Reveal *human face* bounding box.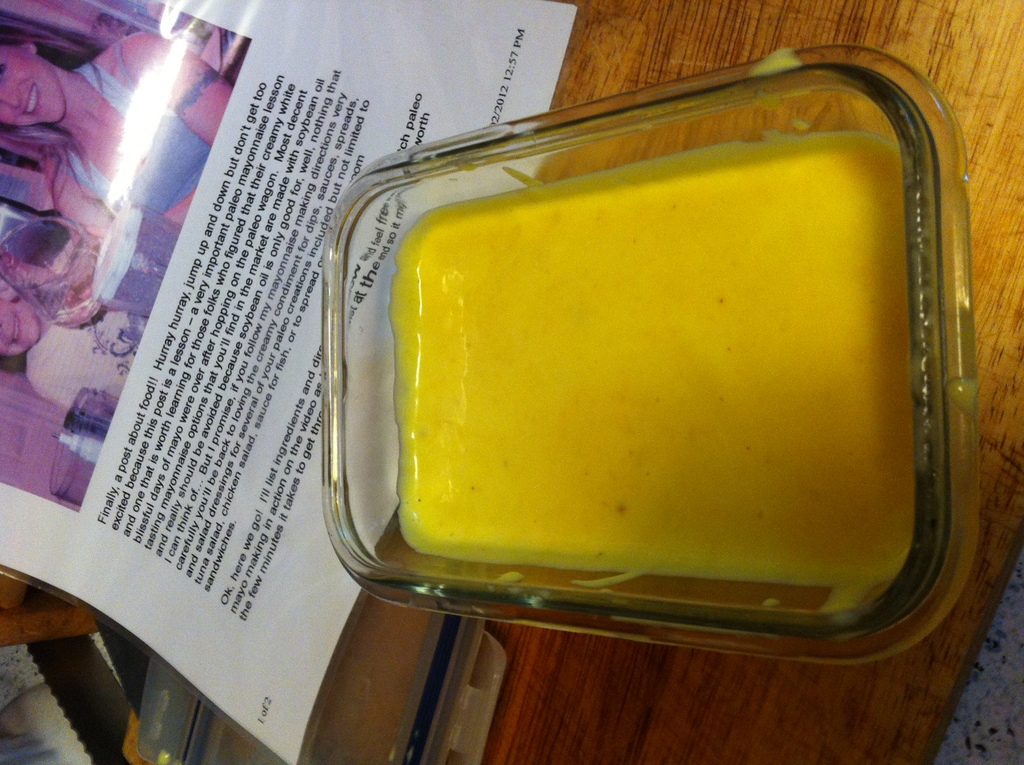
Revealed: region(0, 46, 67, 126).
